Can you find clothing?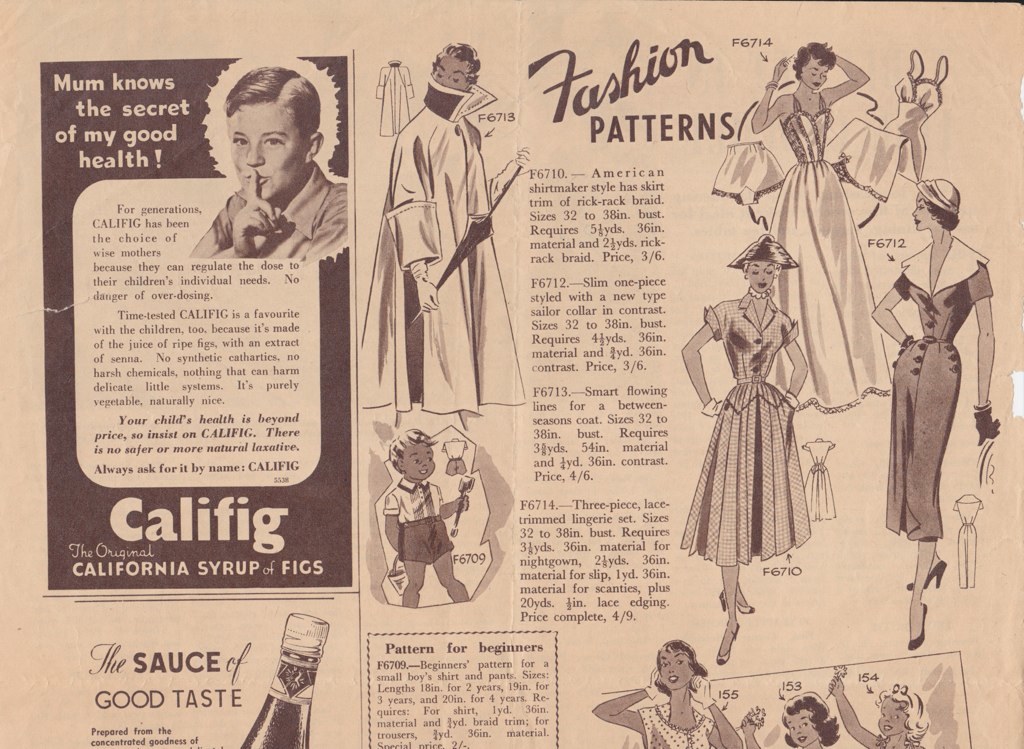
Yes, bounding box: bbox=[376, 63, 414, 143].
